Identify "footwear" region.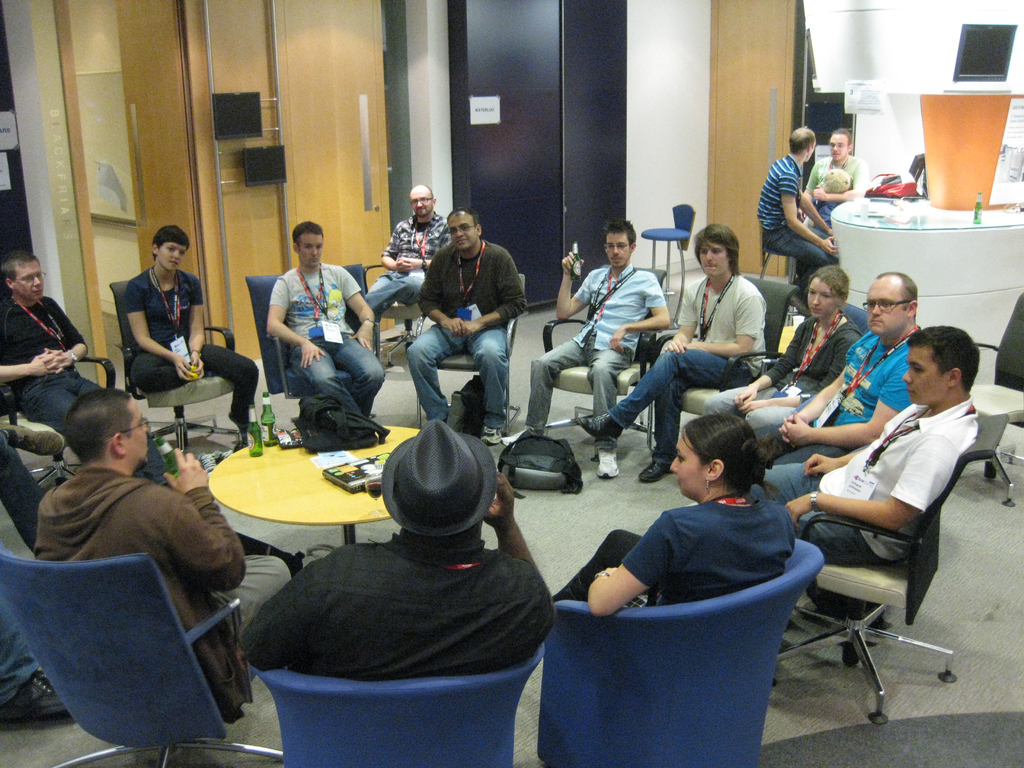
Region: {"left": 597, "top": 447, "right": 621, "bottom": 478}.
